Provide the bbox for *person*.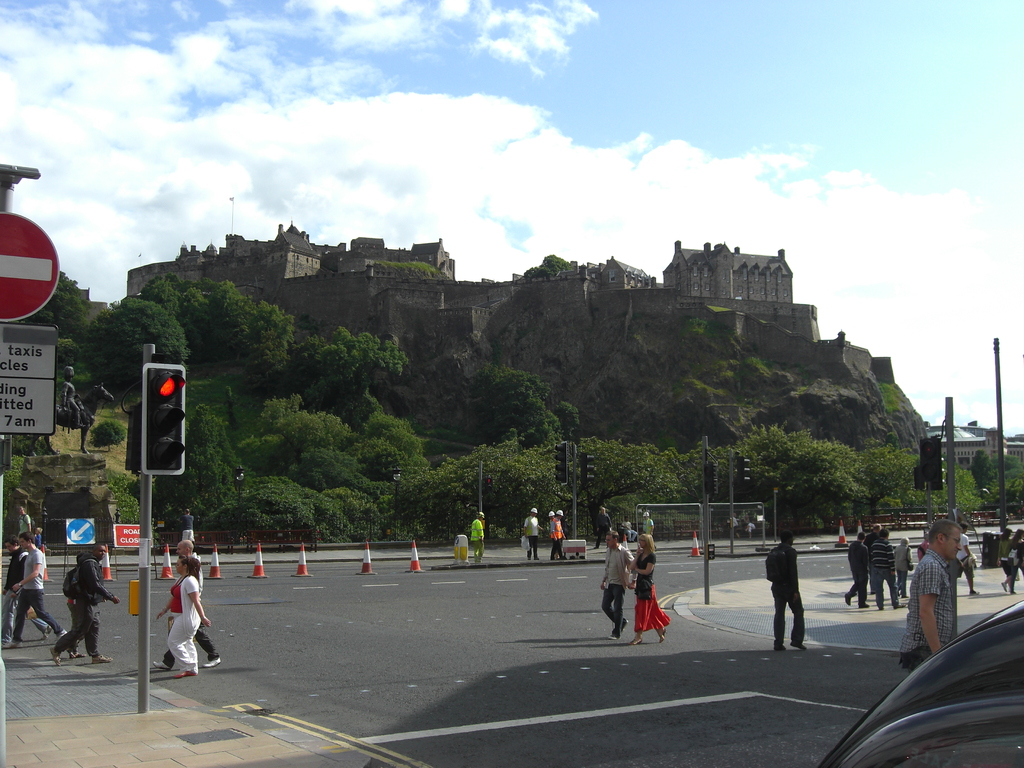
596,504,613,546.
